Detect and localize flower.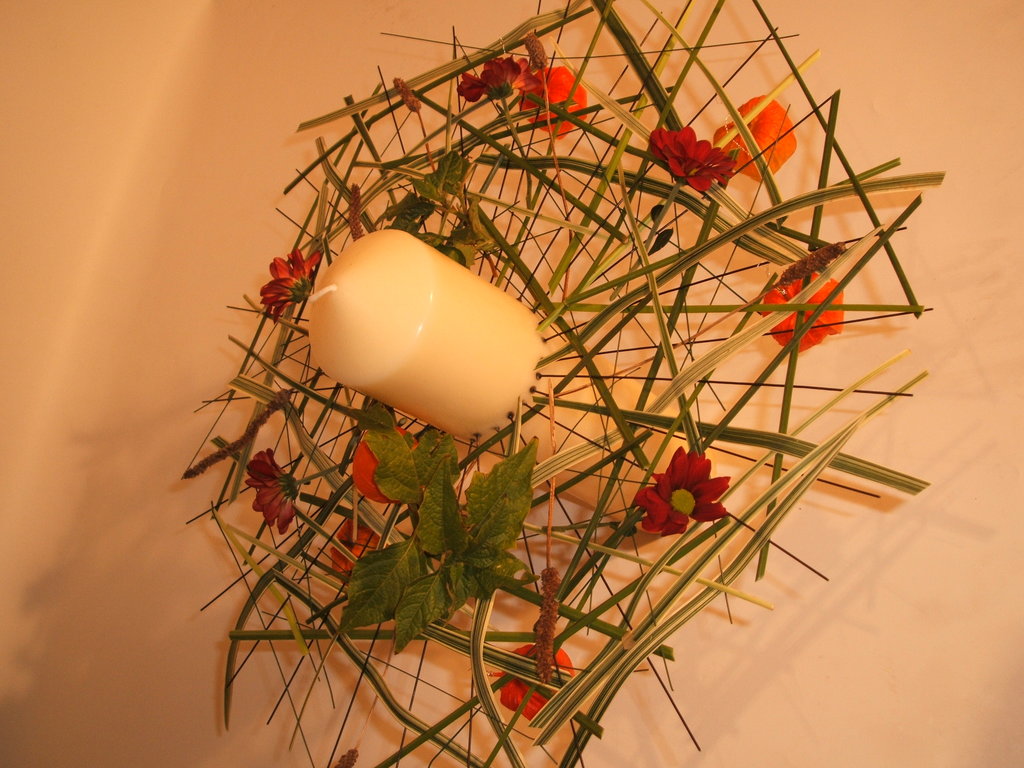
Localized at x1=456, y1=53, x2=528, y2=101.
